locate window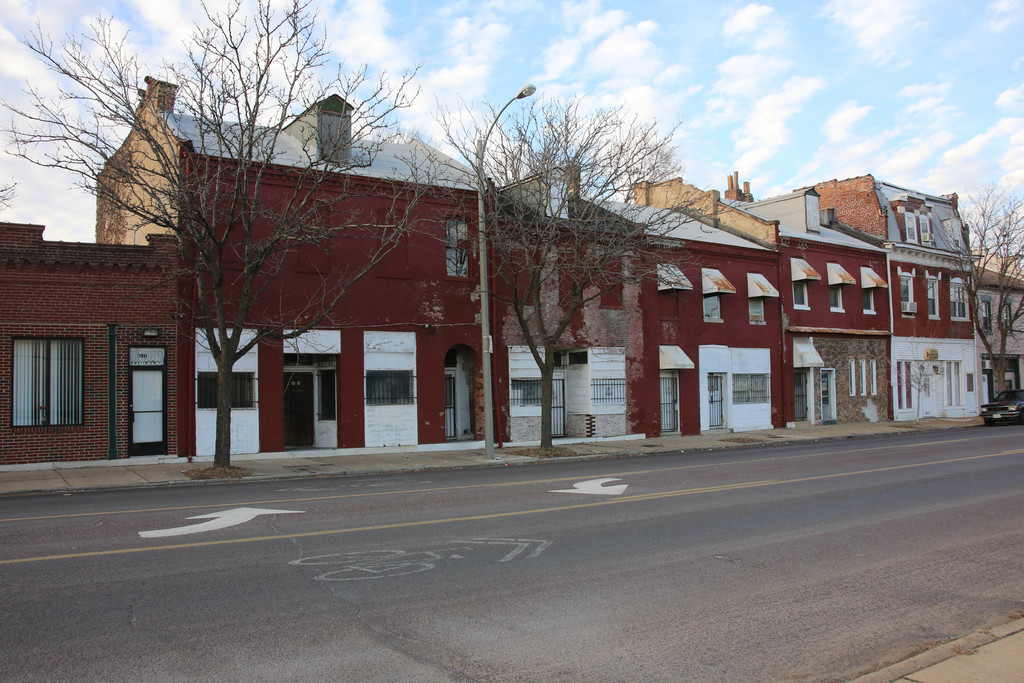
x1=568 y1=347 x2=588 y2=367
